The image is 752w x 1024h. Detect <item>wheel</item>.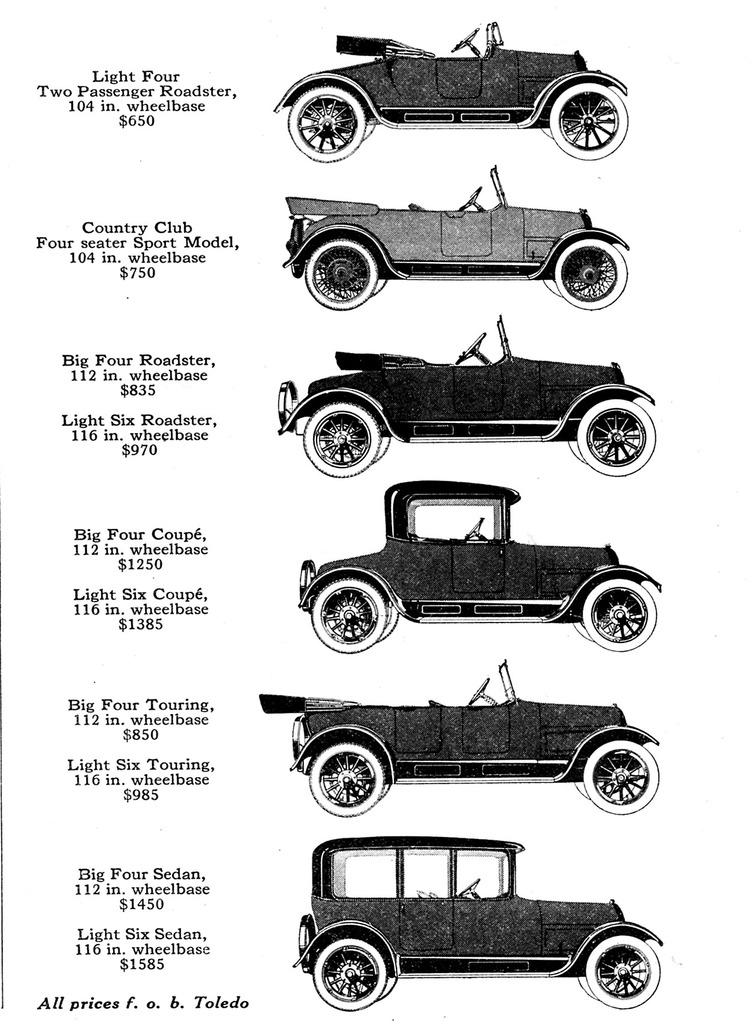
Detection: detection(324, 957, 398, 1000).
